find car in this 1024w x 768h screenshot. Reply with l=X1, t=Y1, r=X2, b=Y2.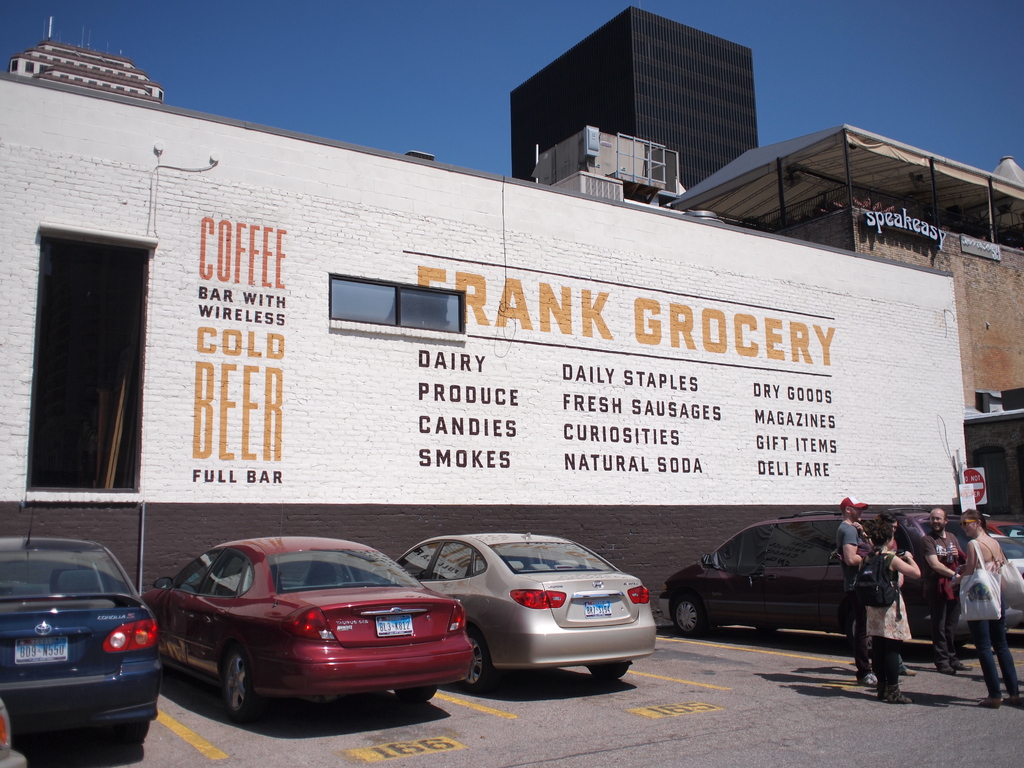
l=390, t=532, r=657, b=689.
